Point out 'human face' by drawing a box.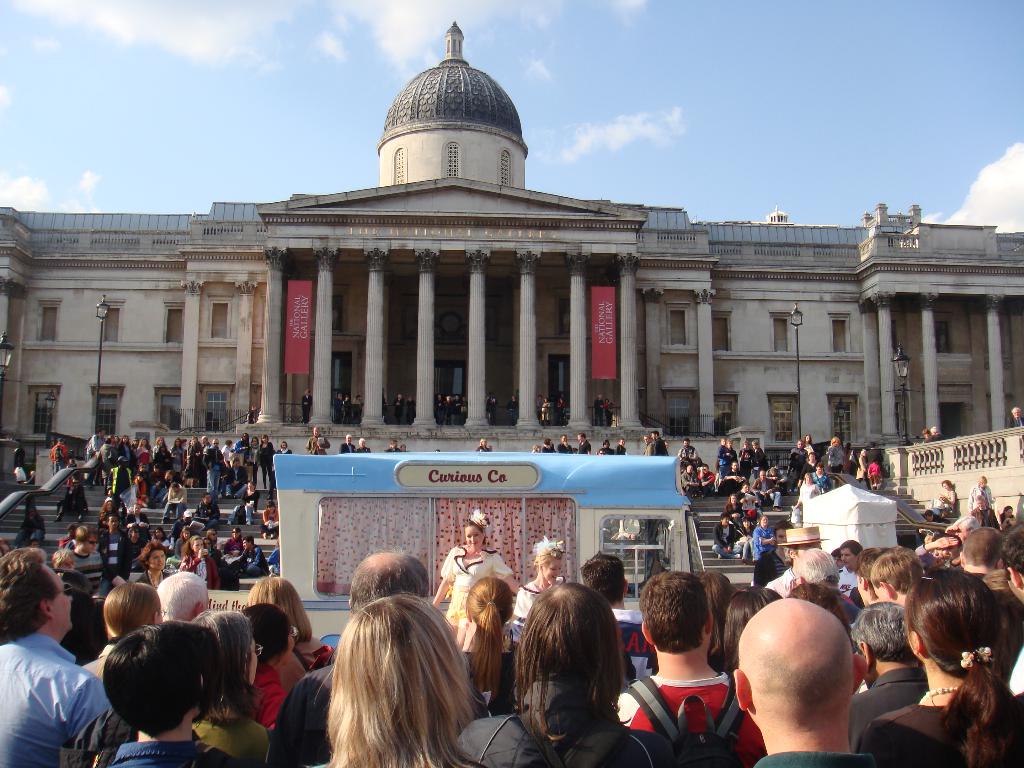
(x1=167, y1=477, x2=171, y2=480).
